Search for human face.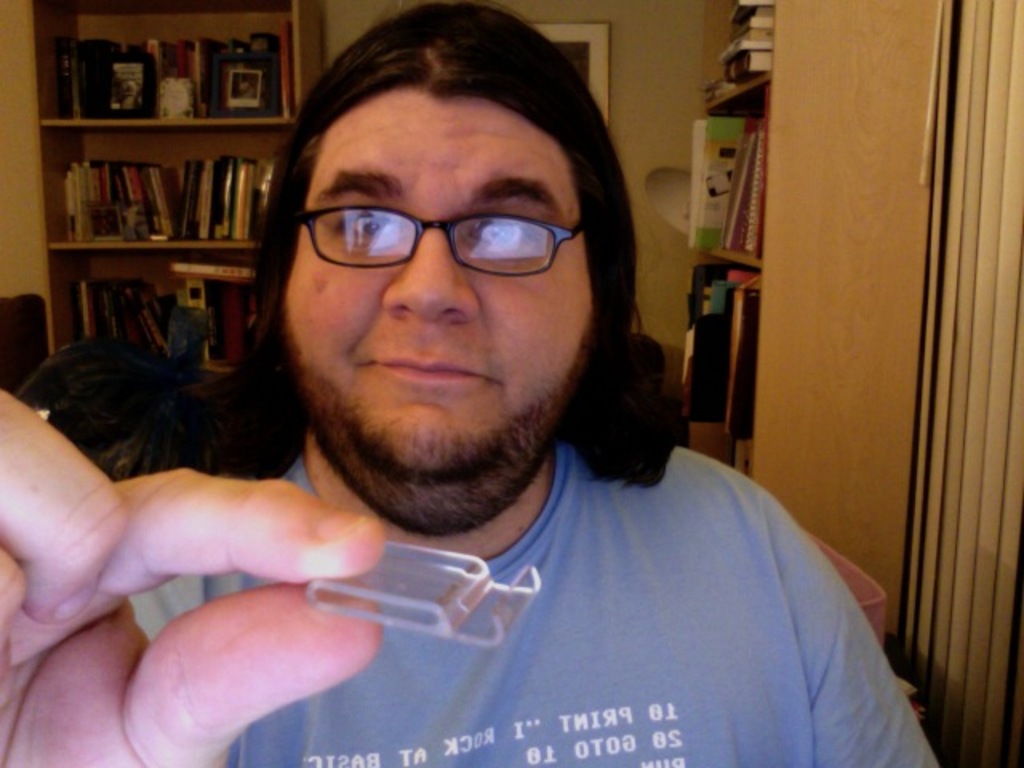
Found at 285/88/598/469.
